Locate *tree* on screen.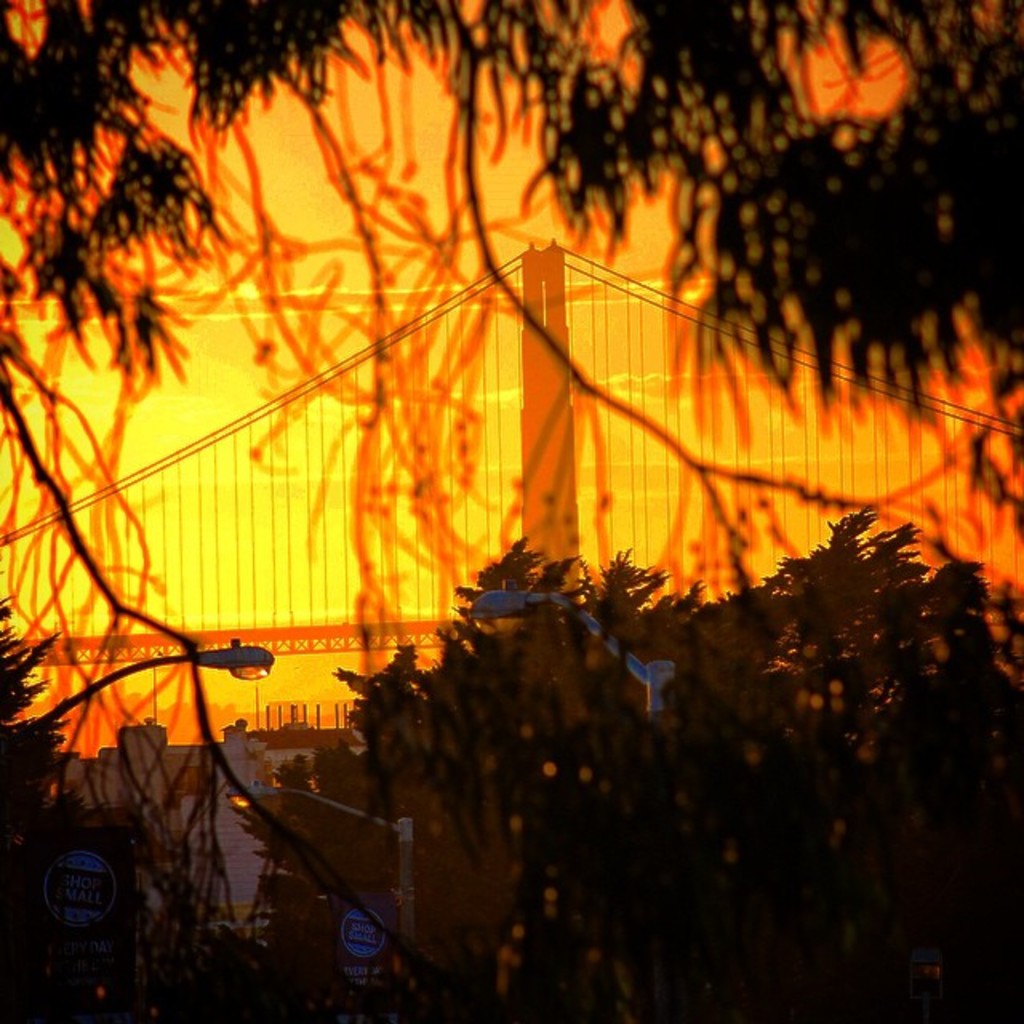
On screen at 0, 24, 1005, 886.
